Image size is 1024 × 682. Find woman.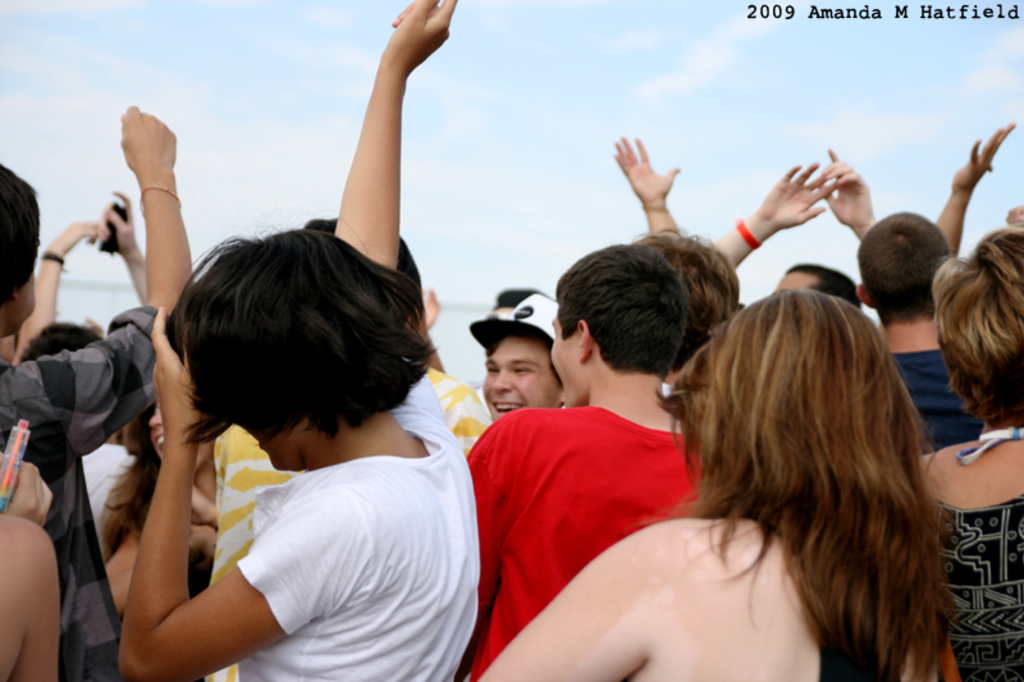
494:221:955:667.
